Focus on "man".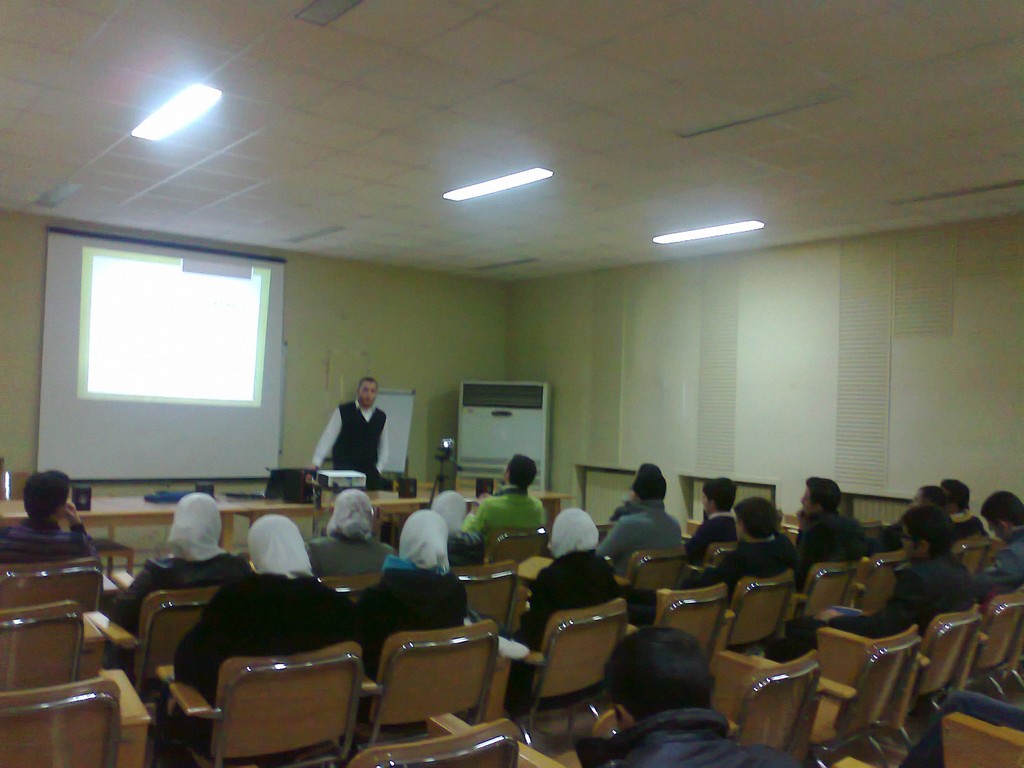
Focused at [569, 627, 794, 767].
